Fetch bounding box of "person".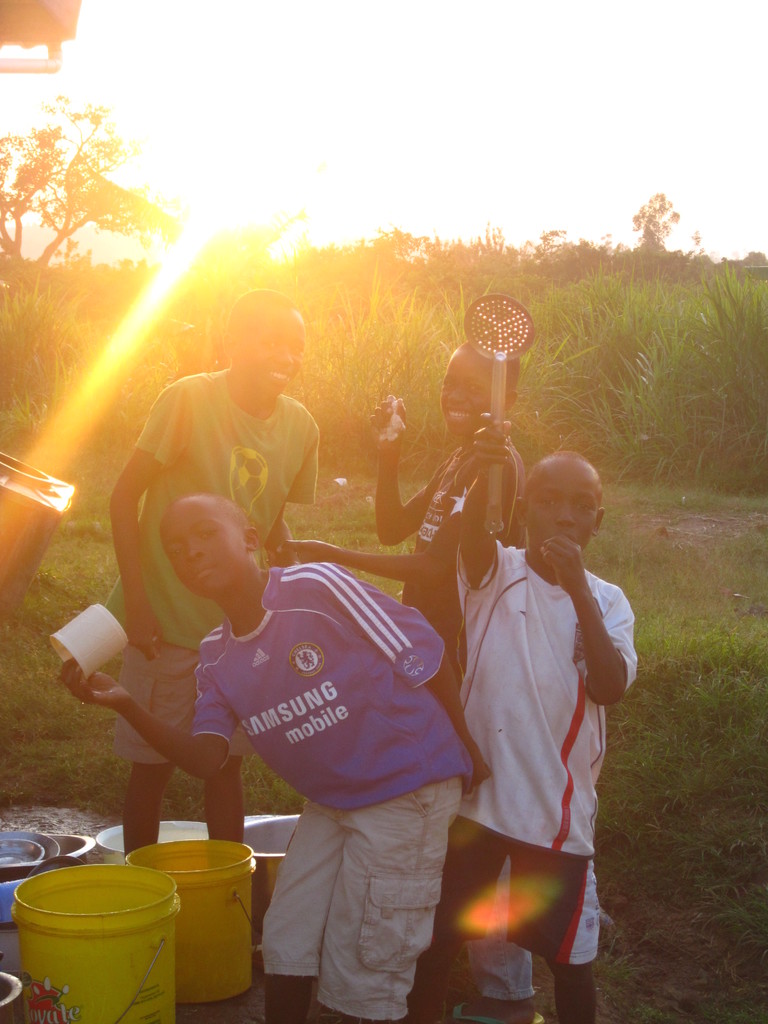
Bbox: {"x1": 58, "y1": 490, "x2": 476, "y2": 1023}.
